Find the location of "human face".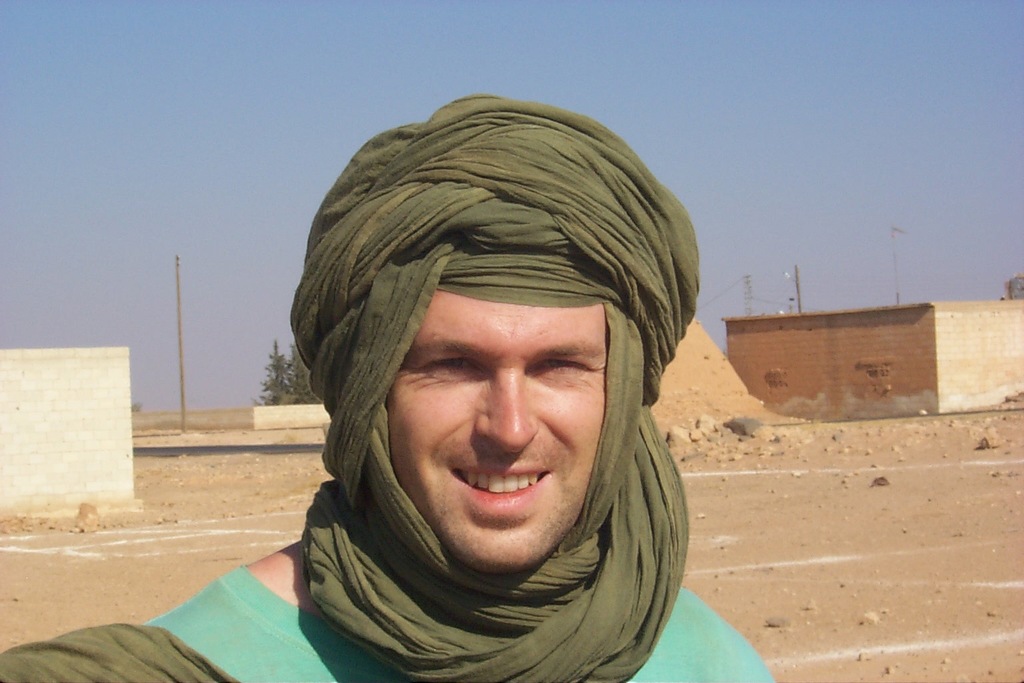
Location: (384,286,619,582).
